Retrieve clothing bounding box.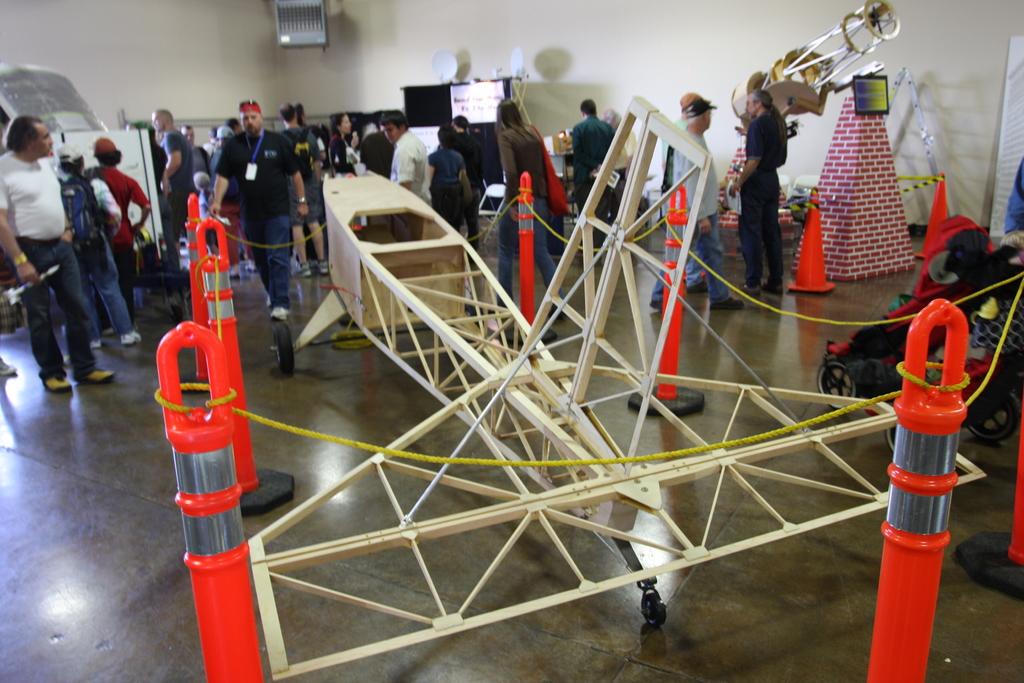
Bounding box: 388:128:431:270.
